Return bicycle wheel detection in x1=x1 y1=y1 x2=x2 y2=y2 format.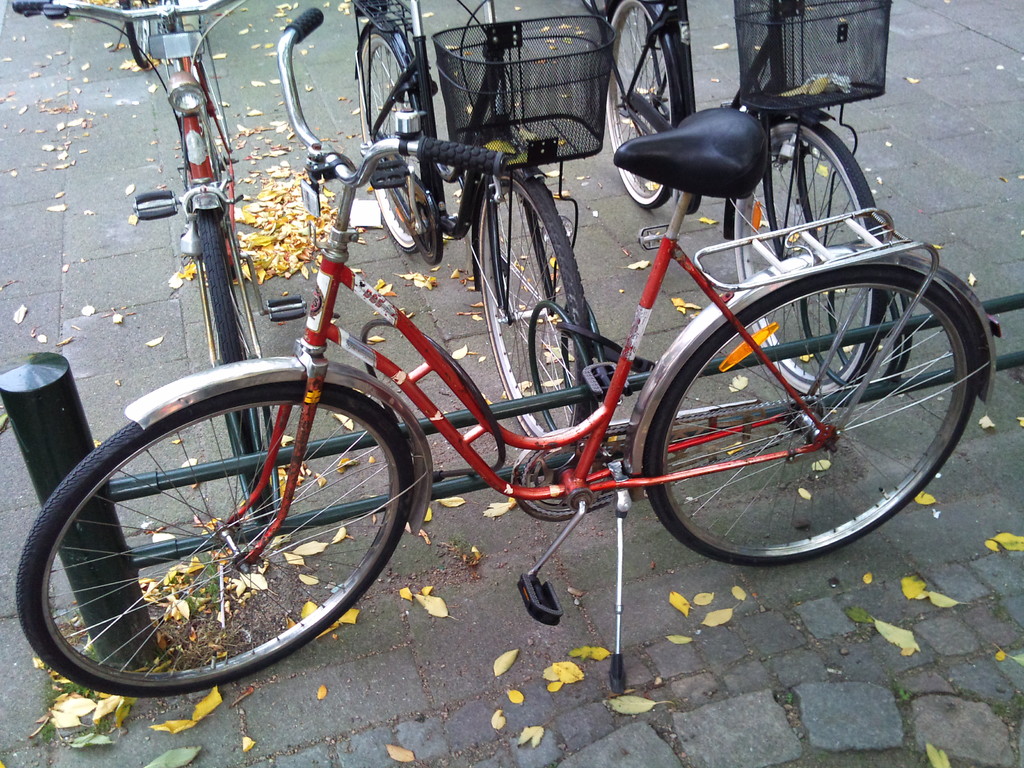
x1=362 y1=29 x2=428 y2=256.
